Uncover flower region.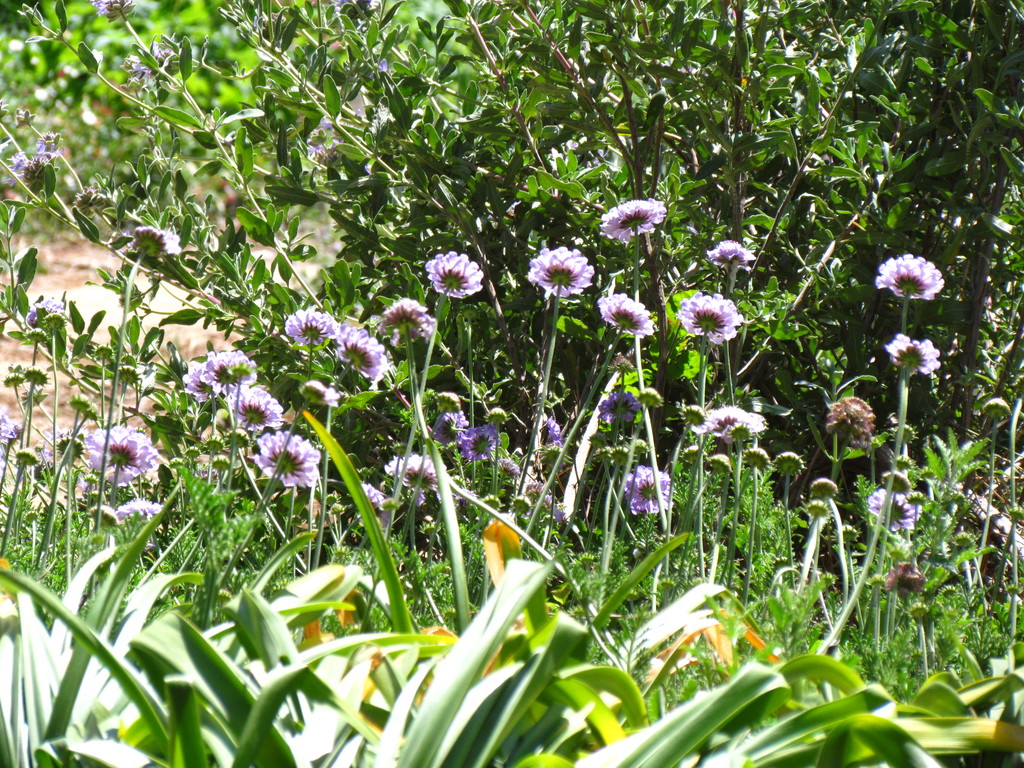
Uncovered: 296:376:346:412.
